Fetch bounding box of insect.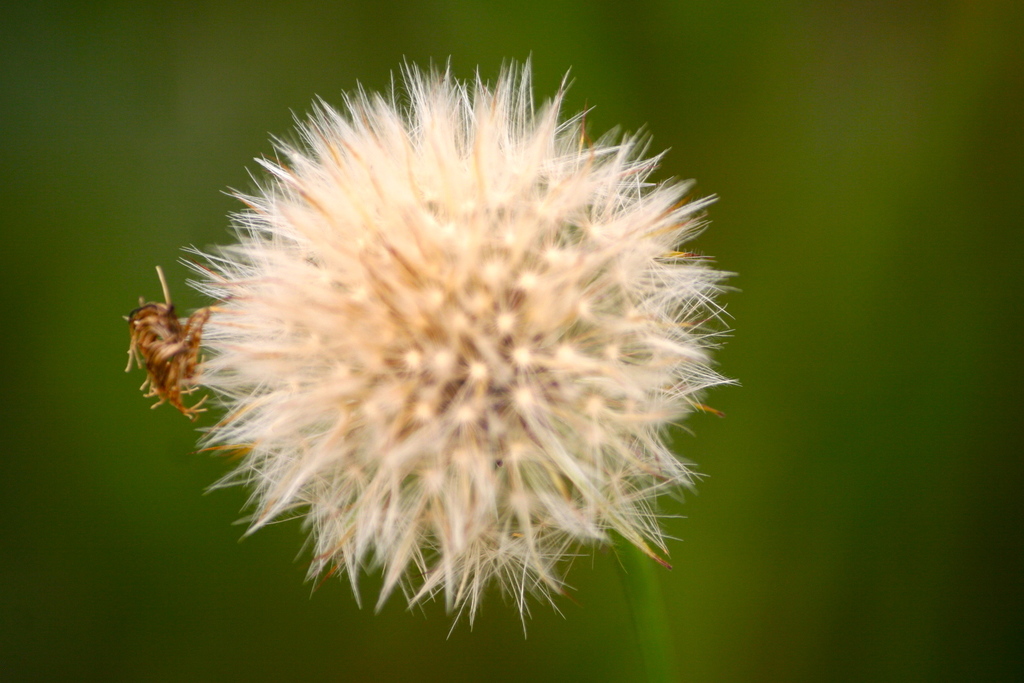
Bbox: 120, 263, 235, 425.
